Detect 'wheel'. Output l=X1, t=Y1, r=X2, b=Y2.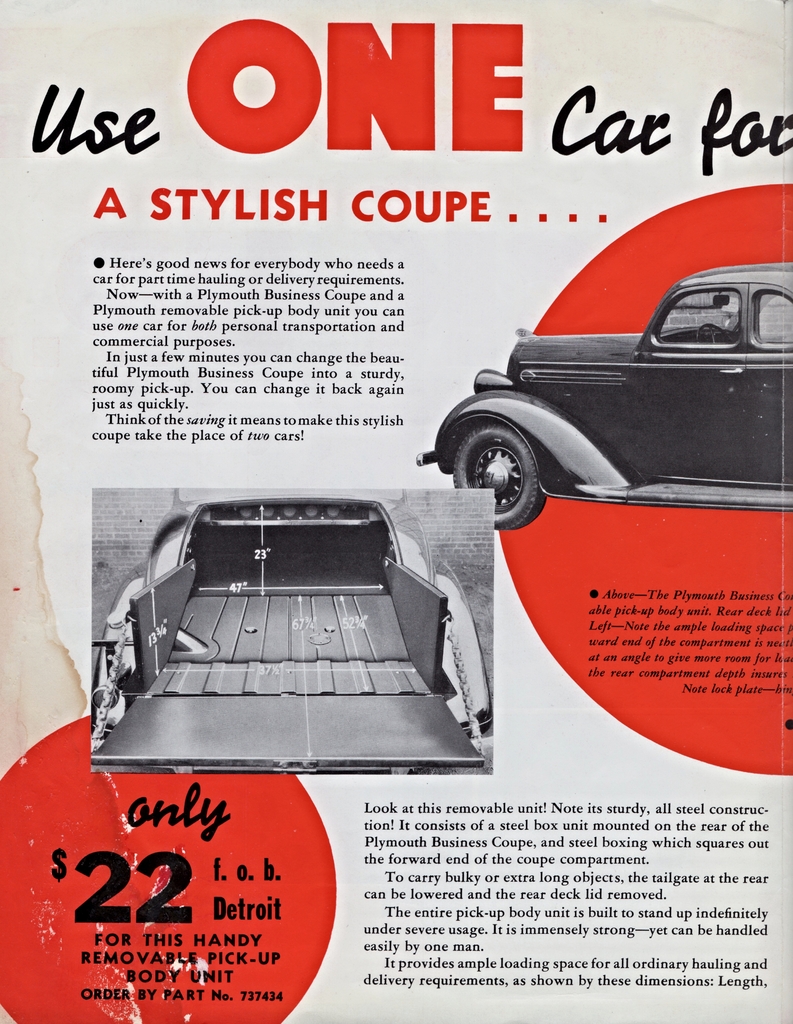
l=697, t=323, r=730, b=345.
